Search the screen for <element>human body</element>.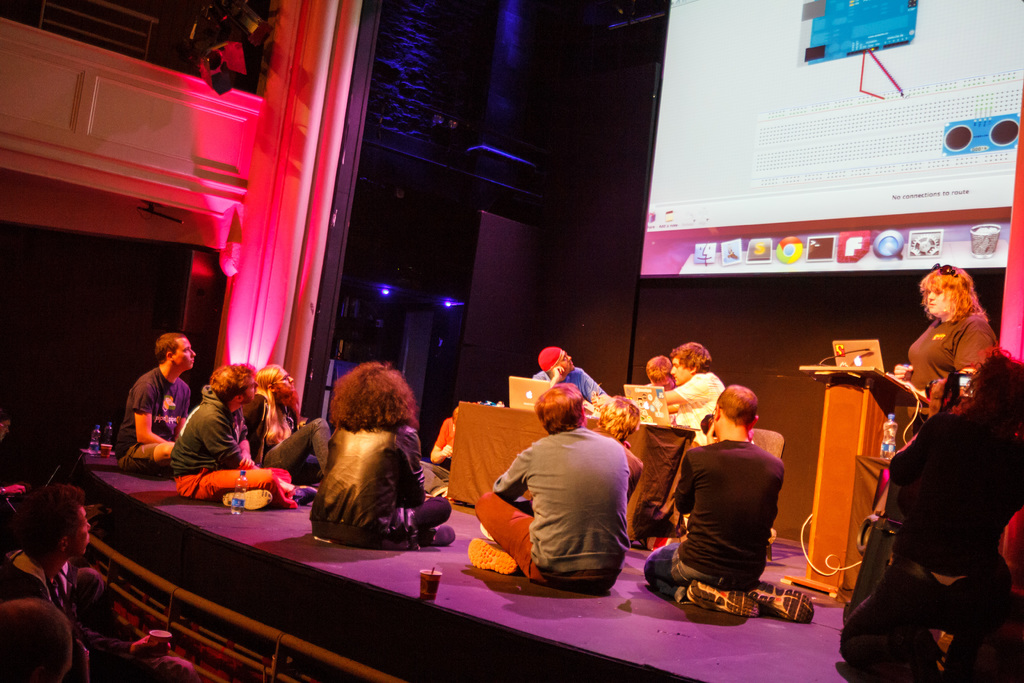
Found at box(463, 378, 630, 592).
